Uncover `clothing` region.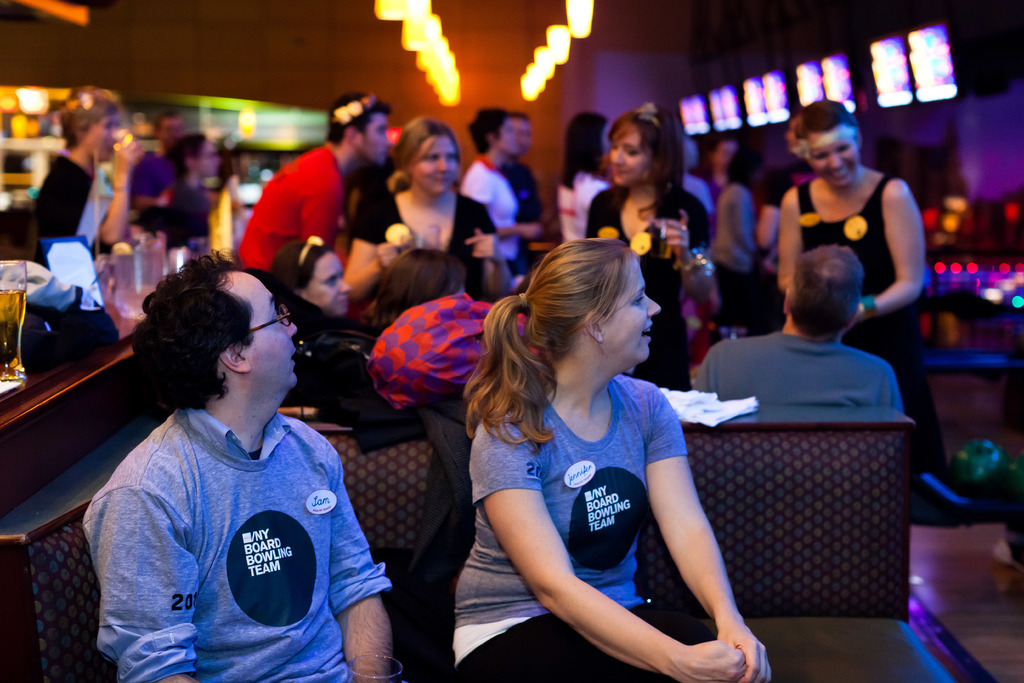
Uncovered: bbox(594, 179, 701, 333).
